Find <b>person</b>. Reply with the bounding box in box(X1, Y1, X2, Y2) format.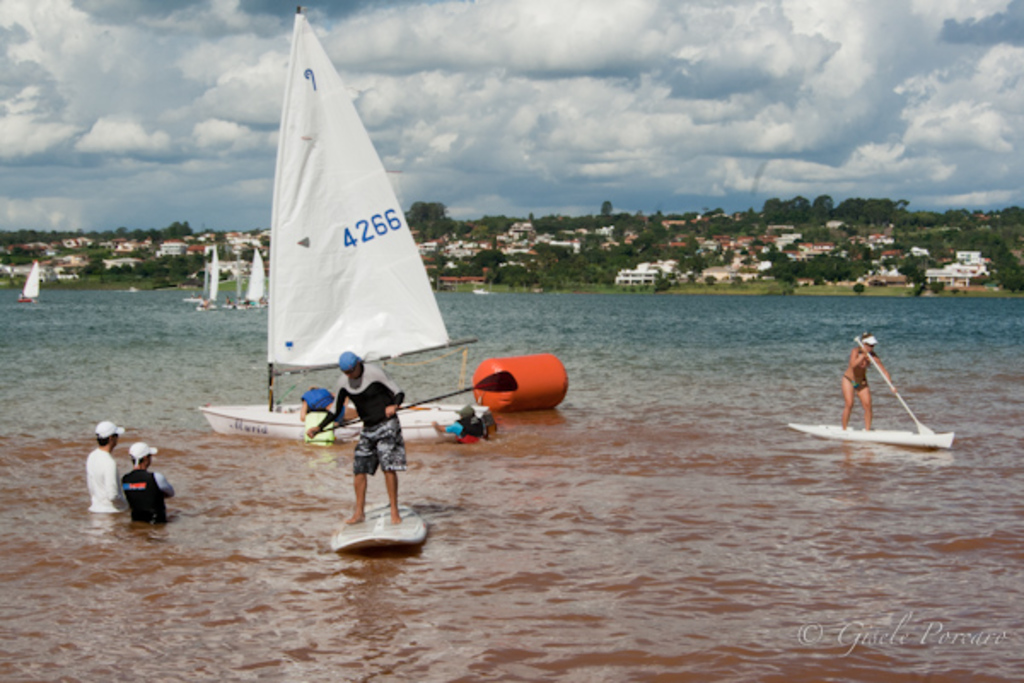
box(119, 444, 183, 529).
